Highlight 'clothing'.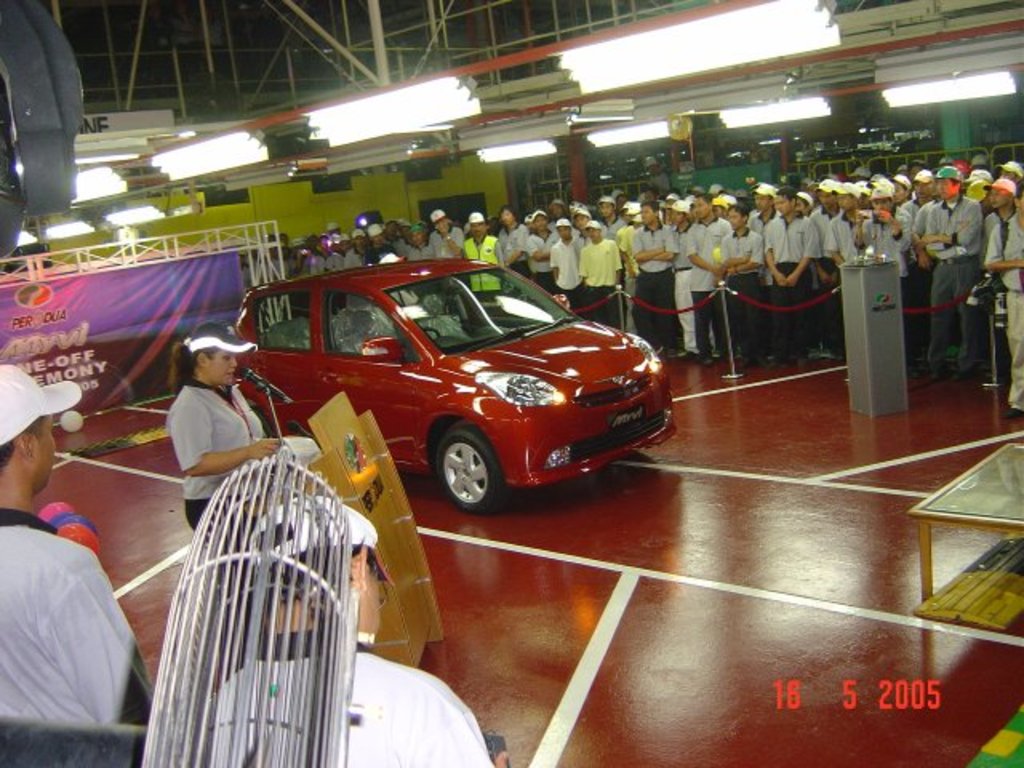
Highlighted region: bbox=[749, 206, 778, 234].
